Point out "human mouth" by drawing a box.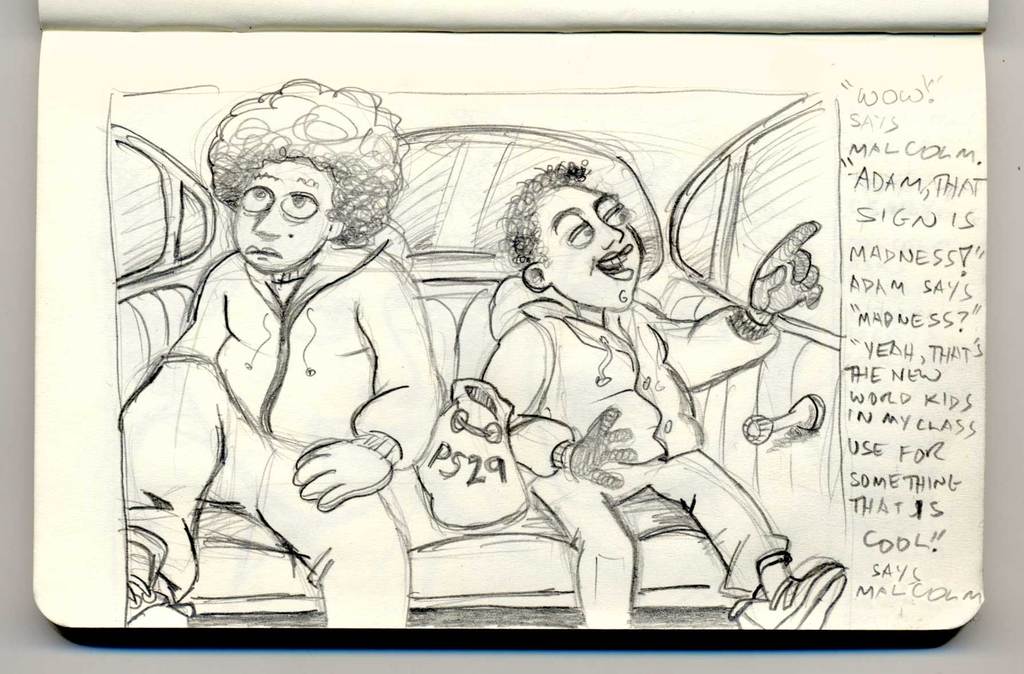
{"x1": 247, "y1": 249, "x2": 280, "y2": 255}.
